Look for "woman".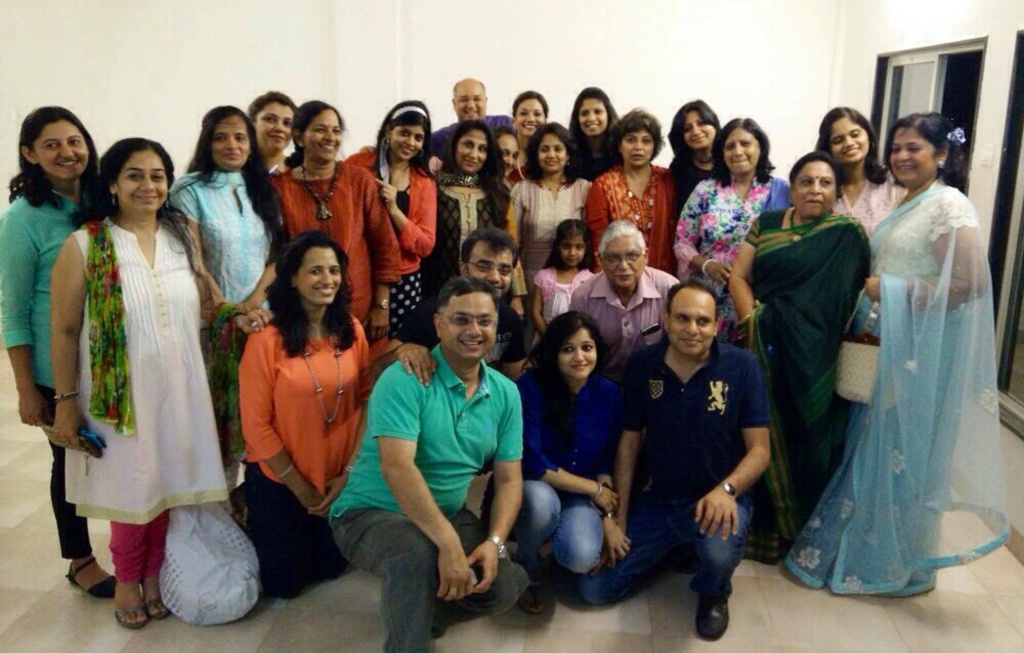
Found: pyautogui.locateOnScreen(814, 105, 906, 237).
